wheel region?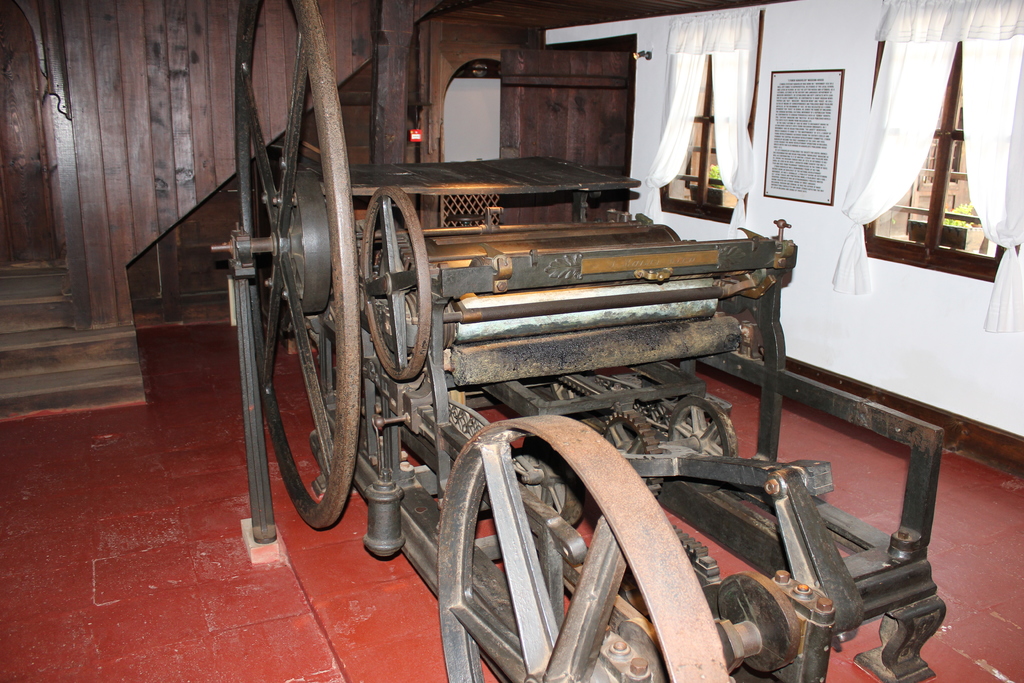
<region>232, 0, 362, 531</region>
